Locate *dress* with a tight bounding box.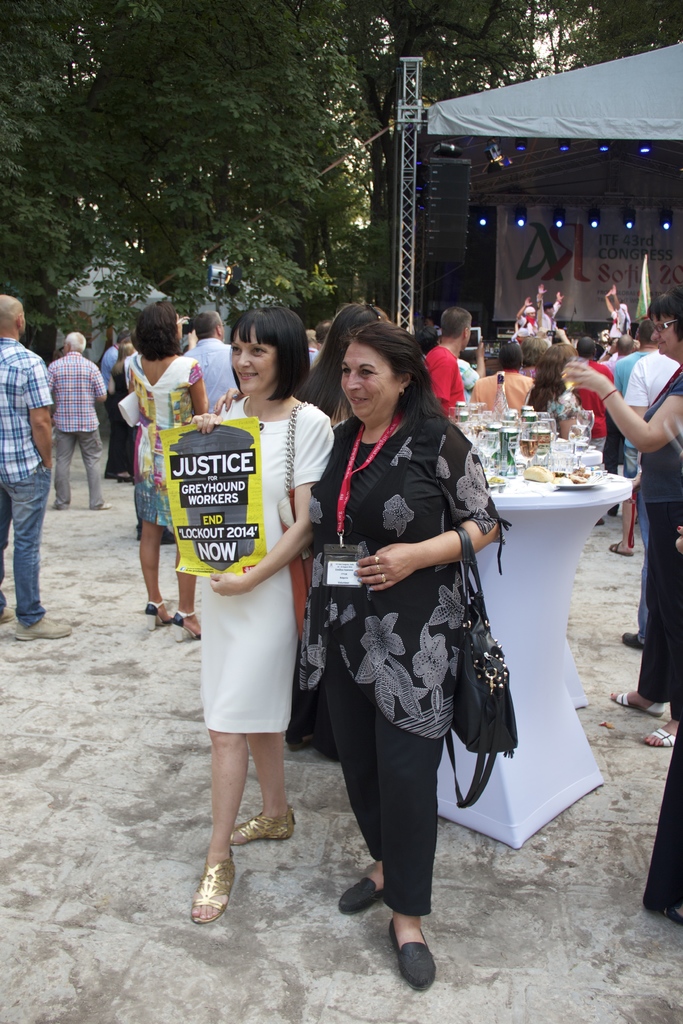
l=124, t=356, r=204, b=527.
